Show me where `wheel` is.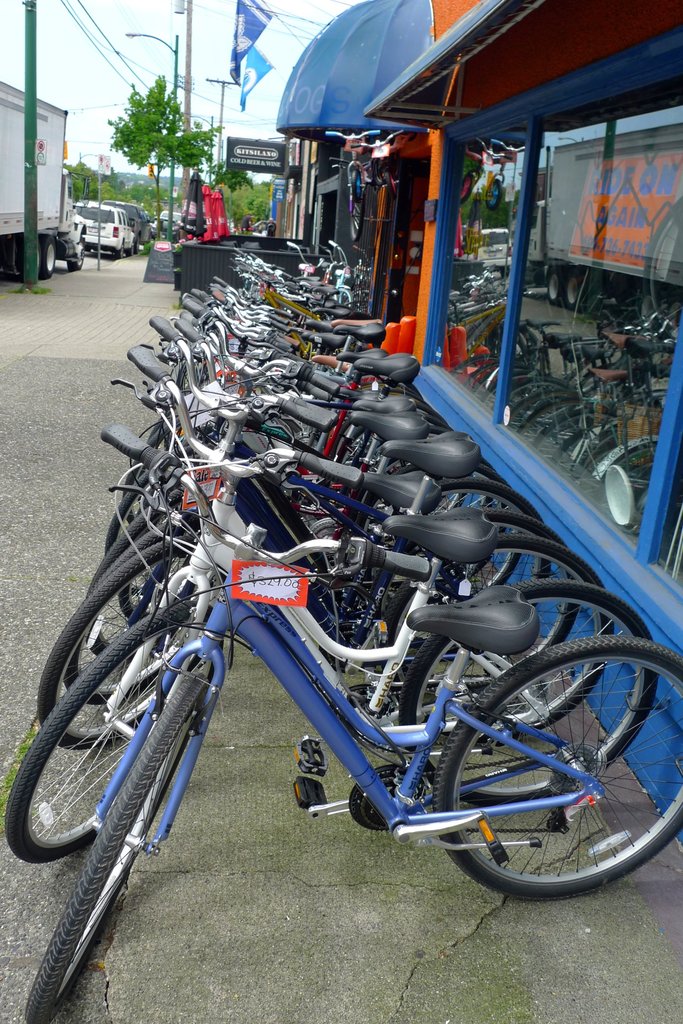
`wheel` is at [0, 586, 235, 855].
